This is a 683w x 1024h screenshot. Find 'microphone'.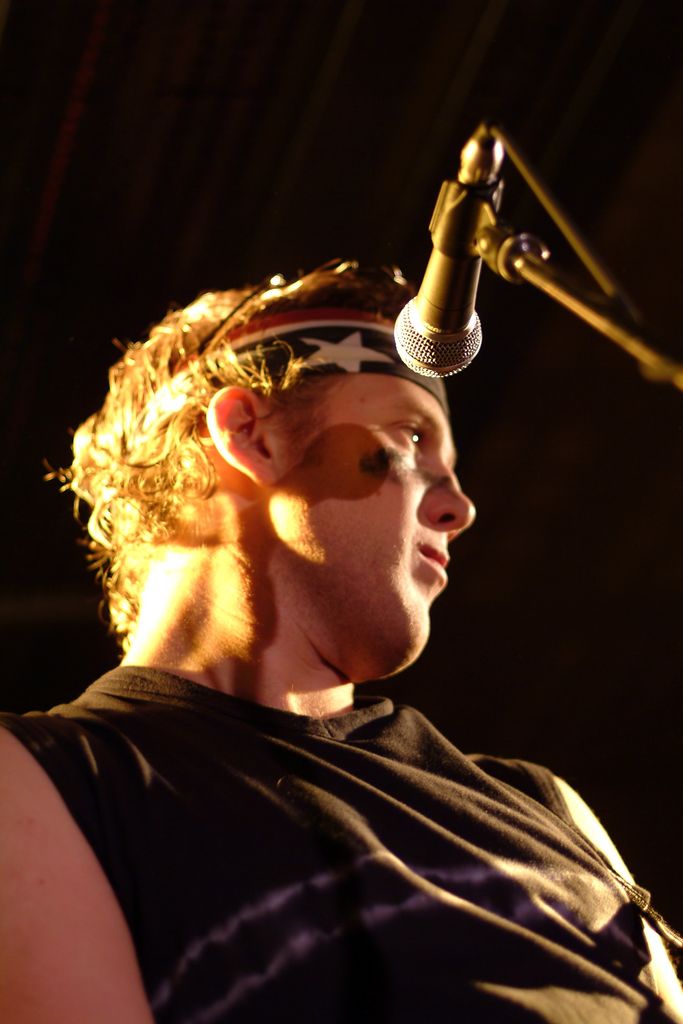
Bounding box: BBox(353, 132, 636, 385).
